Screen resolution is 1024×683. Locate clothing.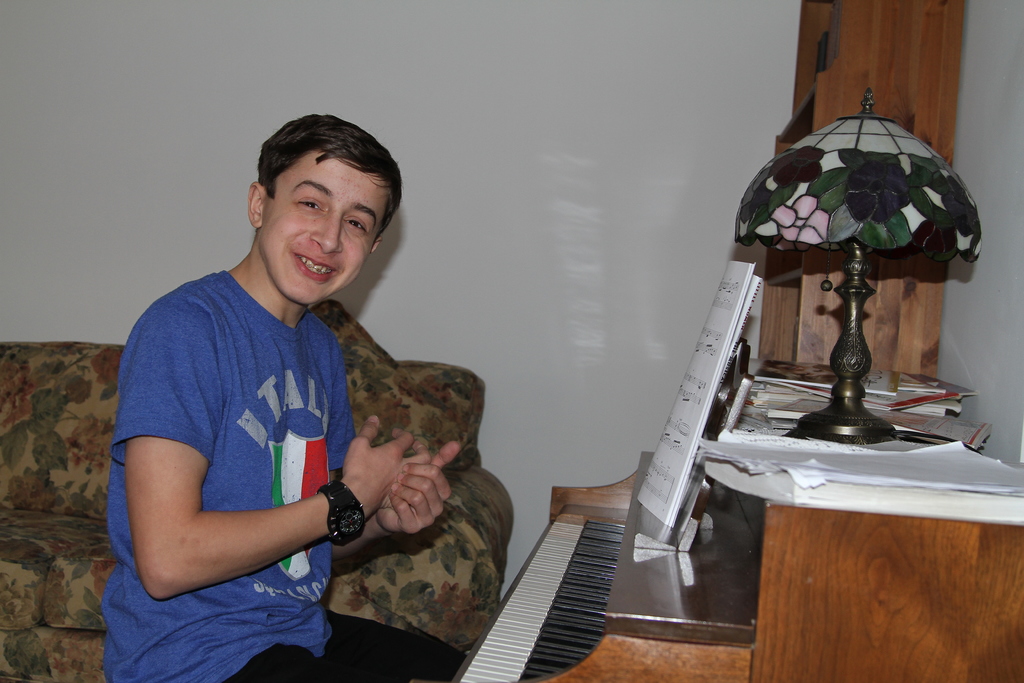
<box>191,215,509,660</box>.
